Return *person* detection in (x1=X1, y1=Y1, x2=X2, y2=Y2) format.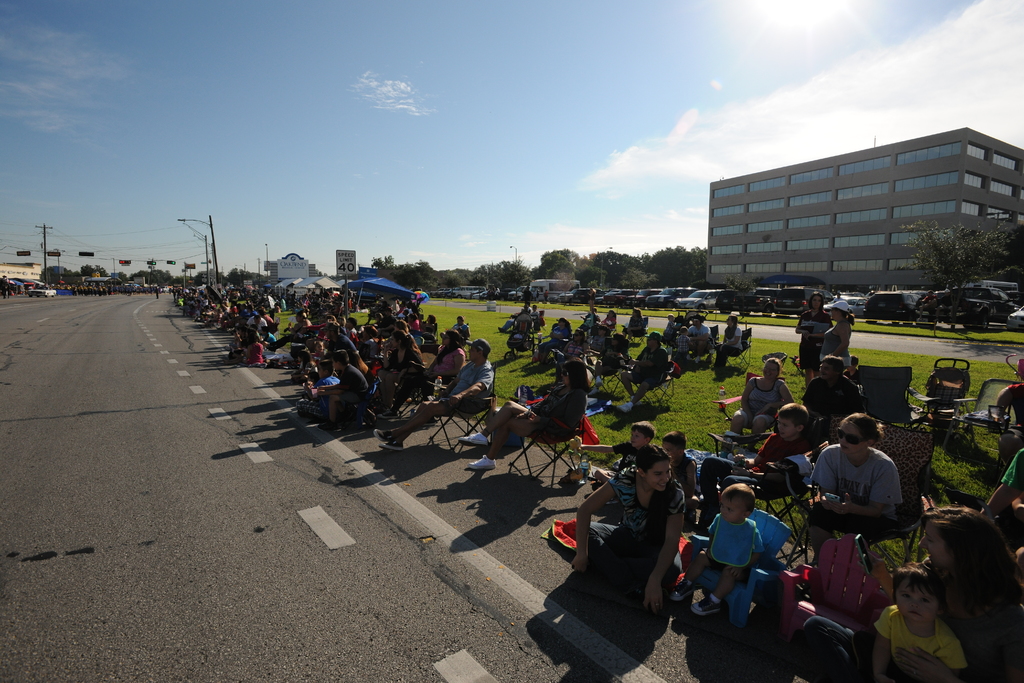
(x1=918, y1=503, x2=1023, y2=682).
